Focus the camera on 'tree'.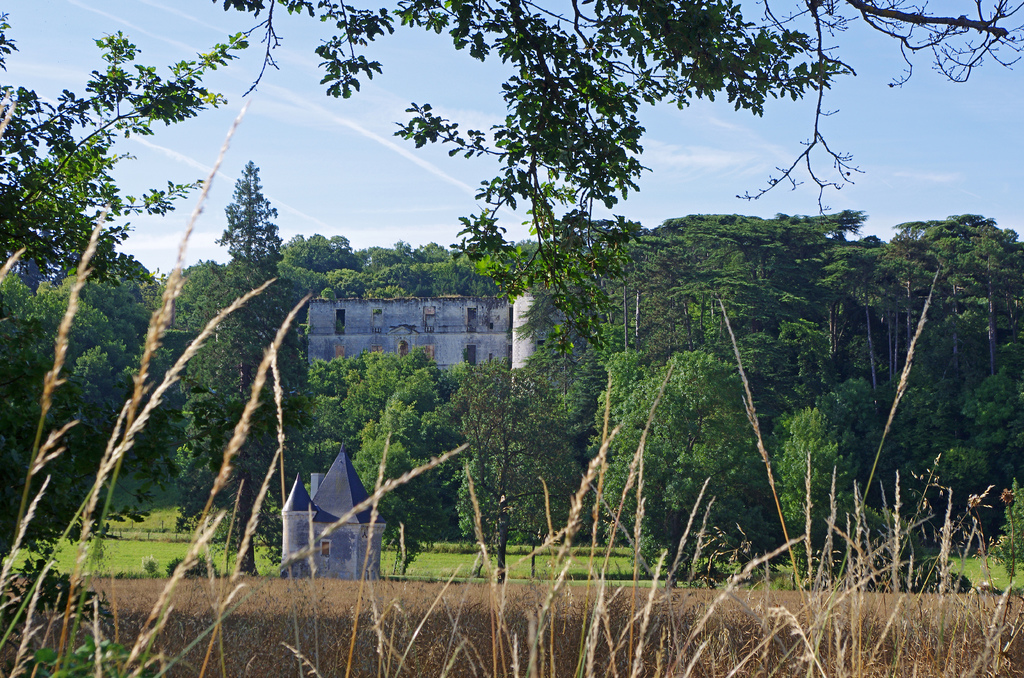
Focus region: x1=460 y1=243 x2=544 y2=301.
